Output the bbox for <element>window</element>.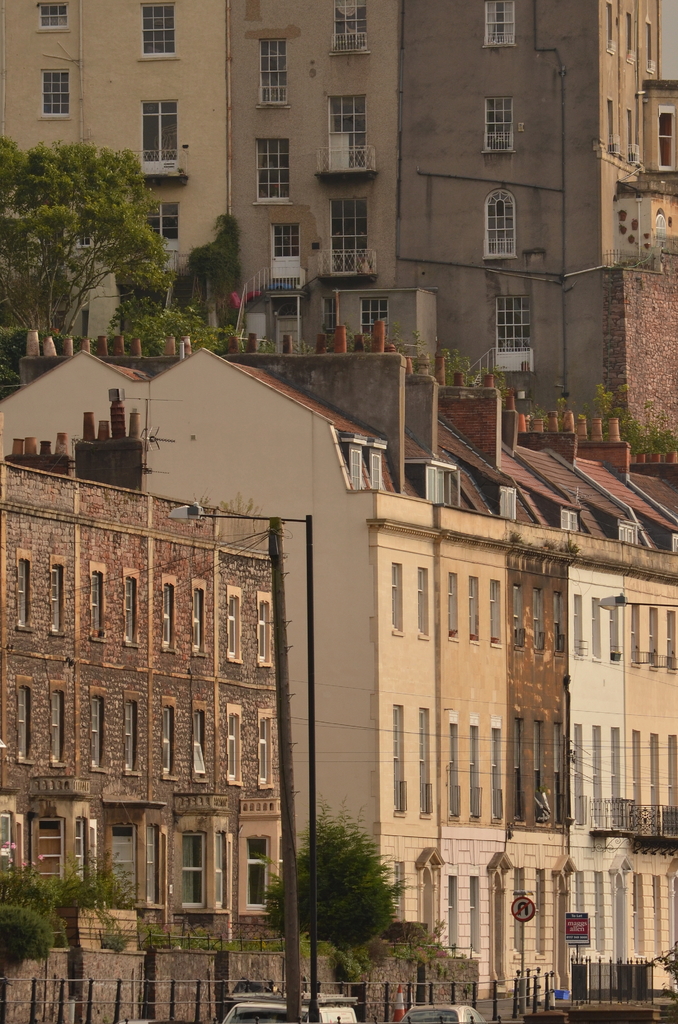
{"x1": 392, "y1": 703, "x2": 410, "y2": 814}.
